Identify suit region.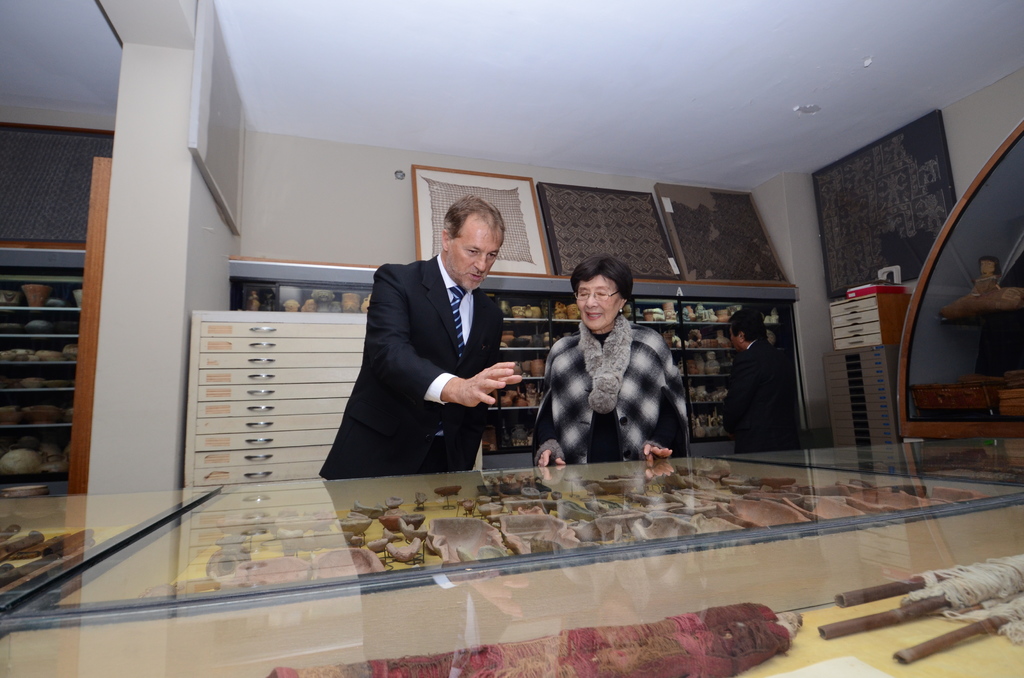
Region: bbox=[337, 217, 495, 492].
